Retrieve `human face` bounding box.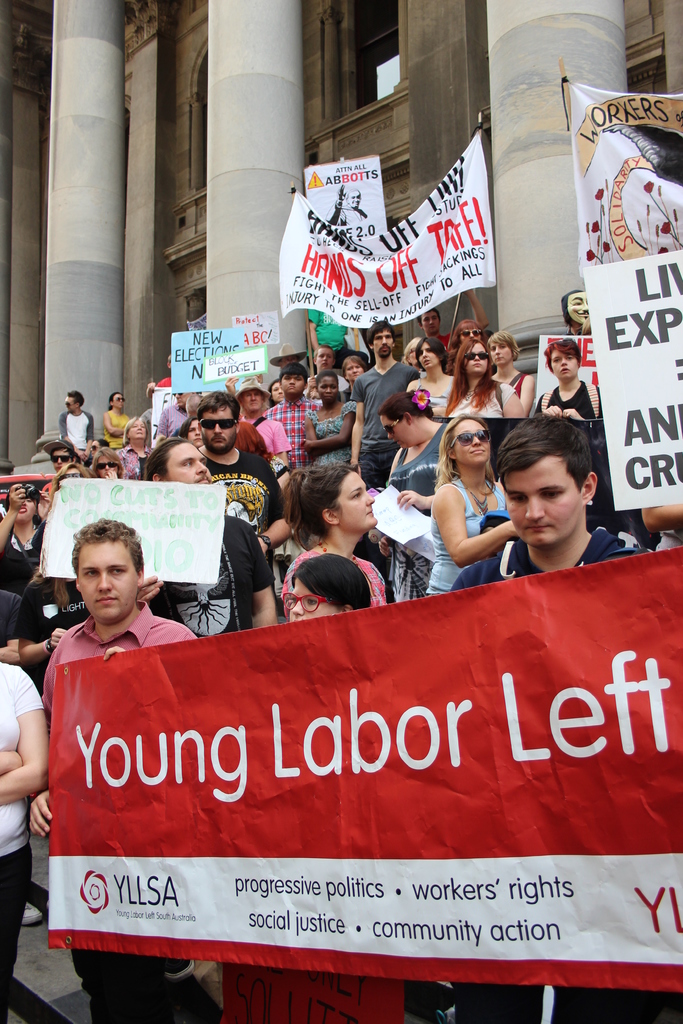
Bounding box: select_region(552, 353, 579, 381).
